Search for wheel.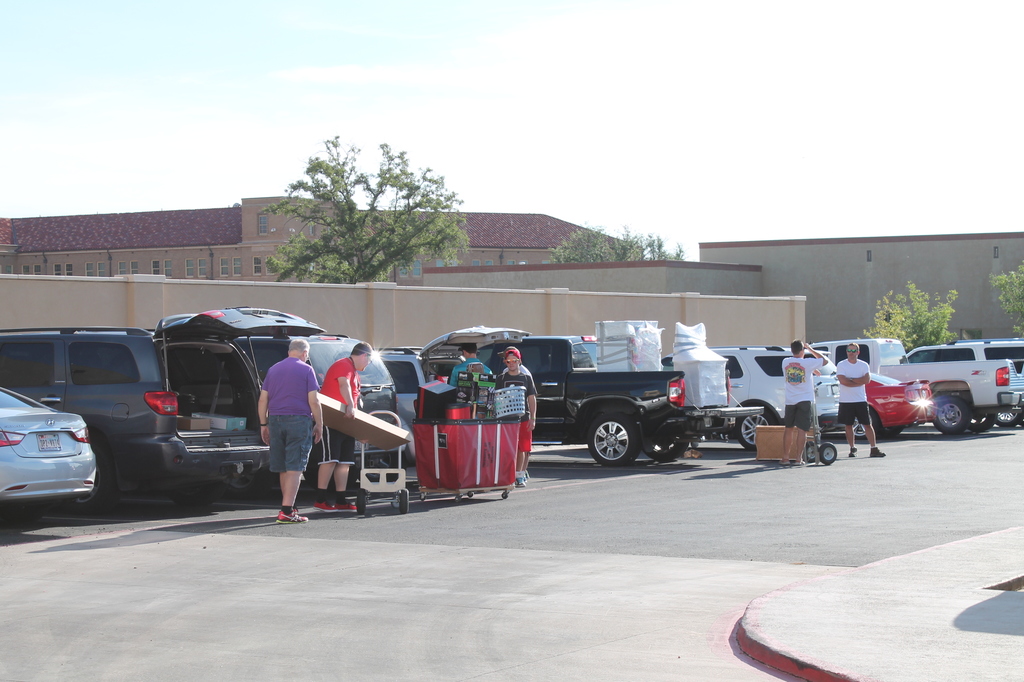
Found at 1014,400,1023,427.
